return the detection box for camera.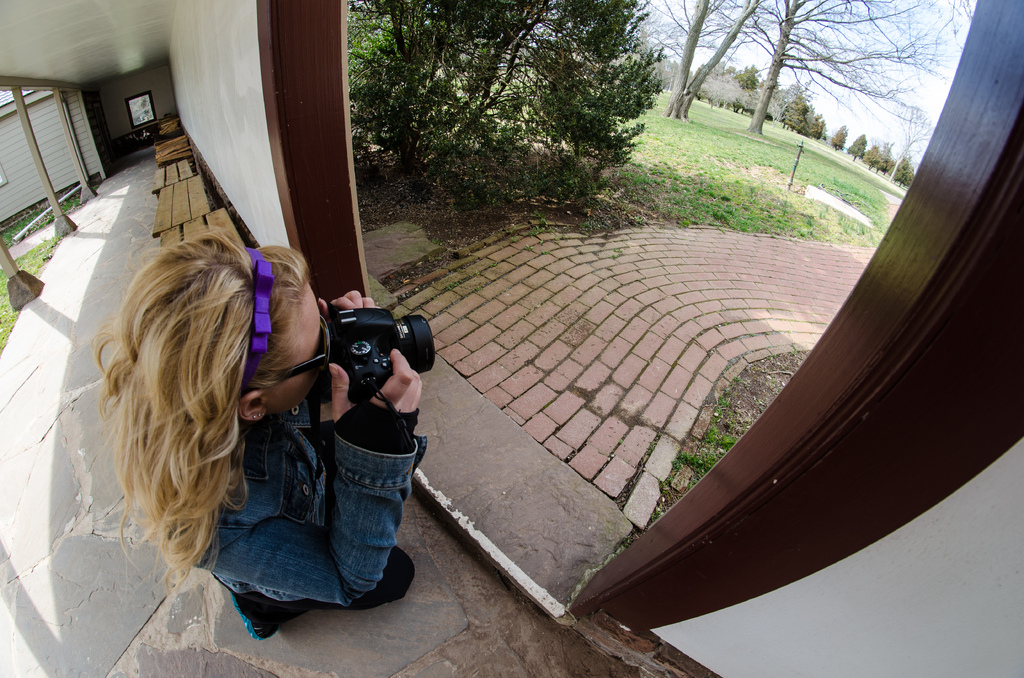
select_region(323, 298, 435, 401).
